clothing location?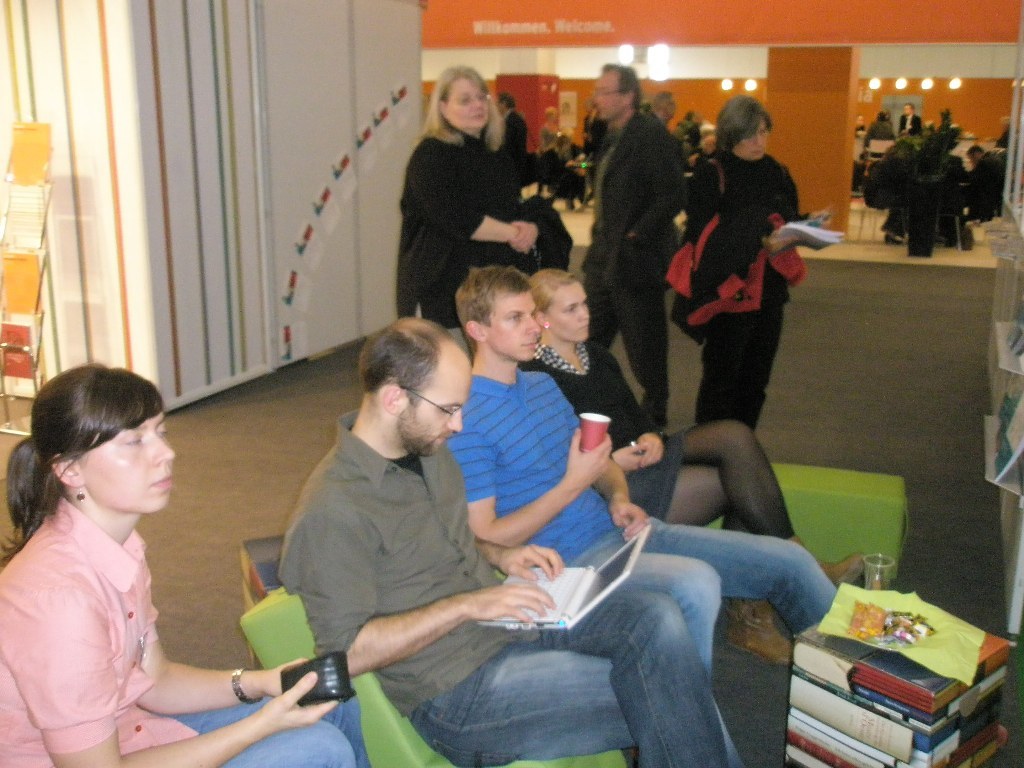
x1=442, y1=365, x2=846, y2=685
